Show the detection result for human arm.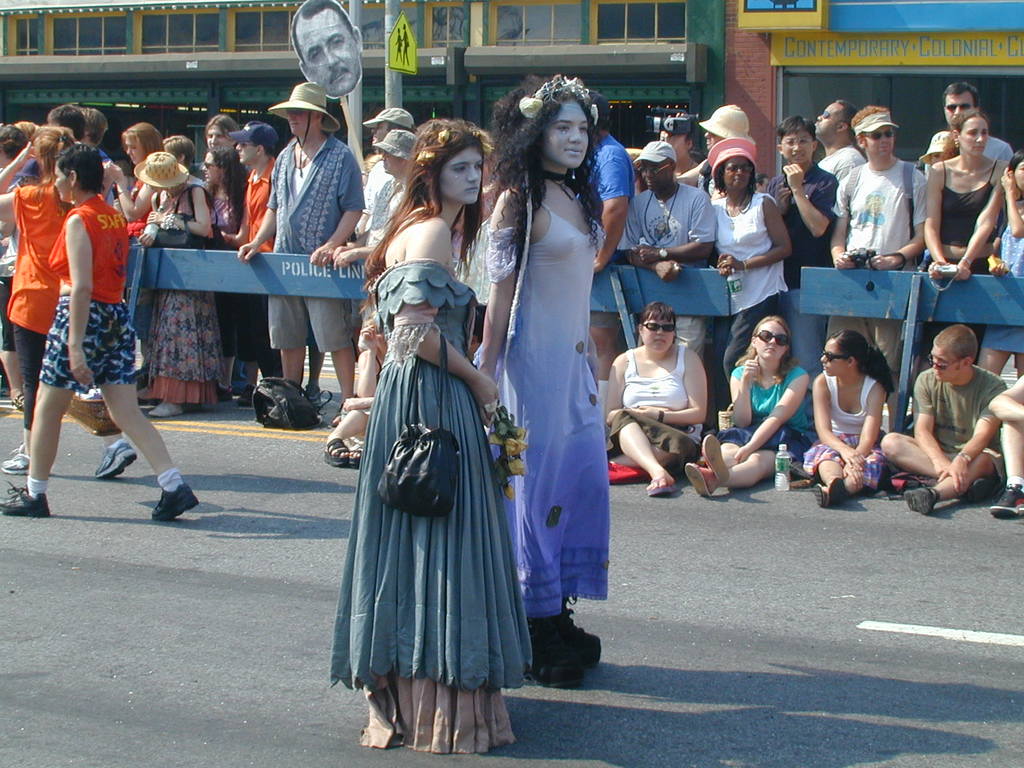
(left=333, top=239, right=378, bottom=271).
